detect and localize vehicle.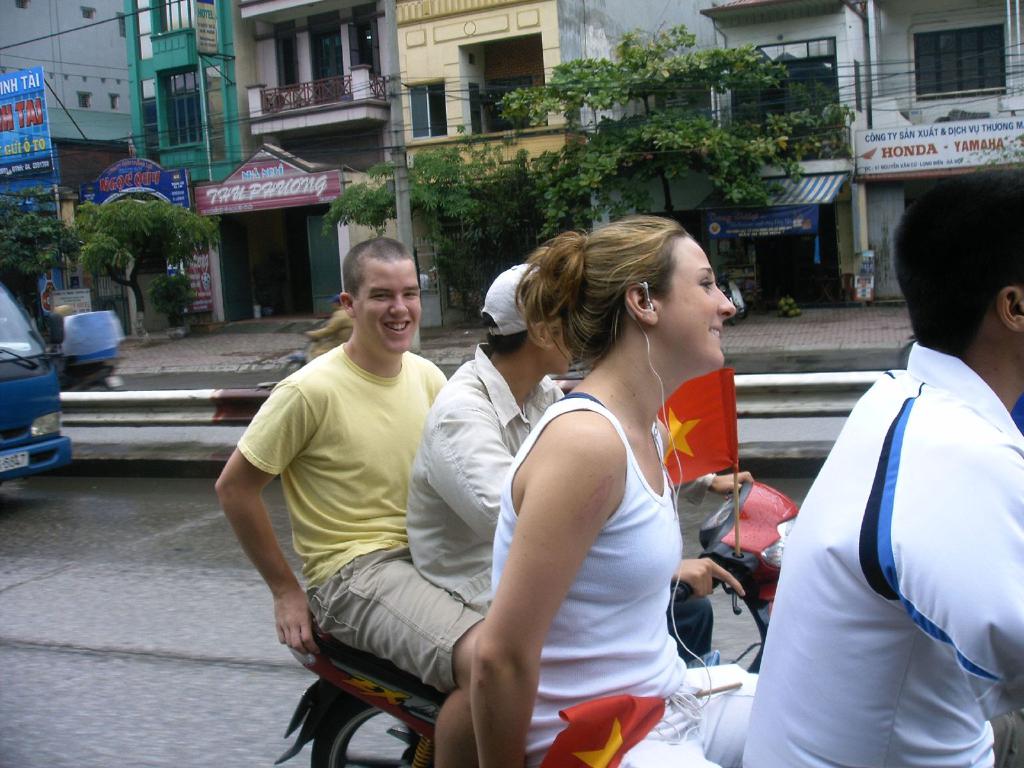
Localized at detection(54, 299, 117, 390).
